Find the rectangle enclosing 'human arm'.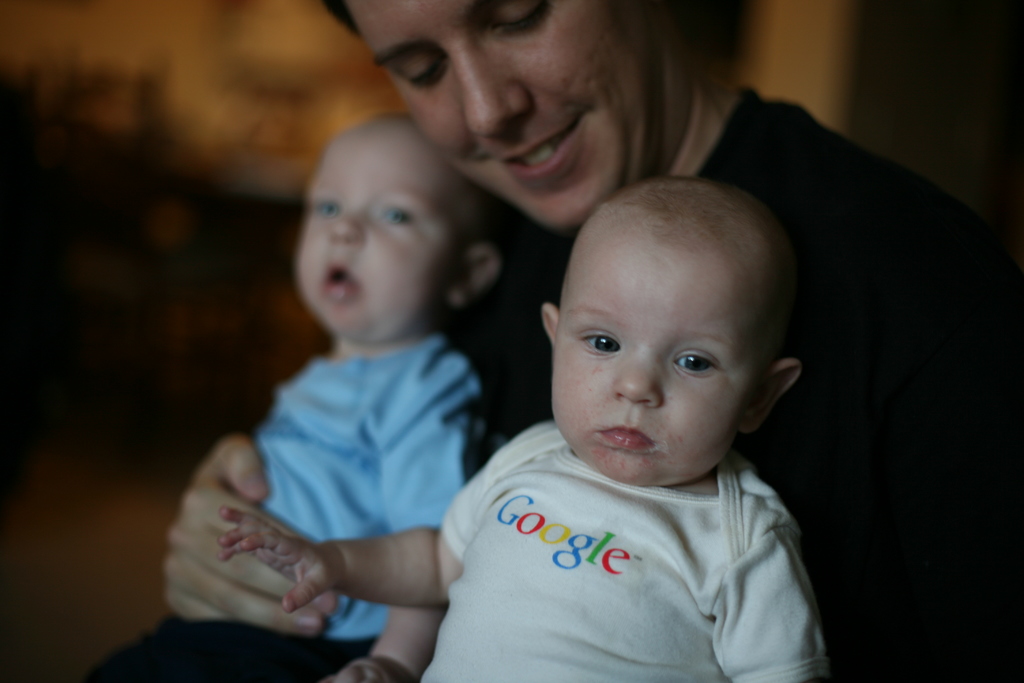
323 602 449 682.
